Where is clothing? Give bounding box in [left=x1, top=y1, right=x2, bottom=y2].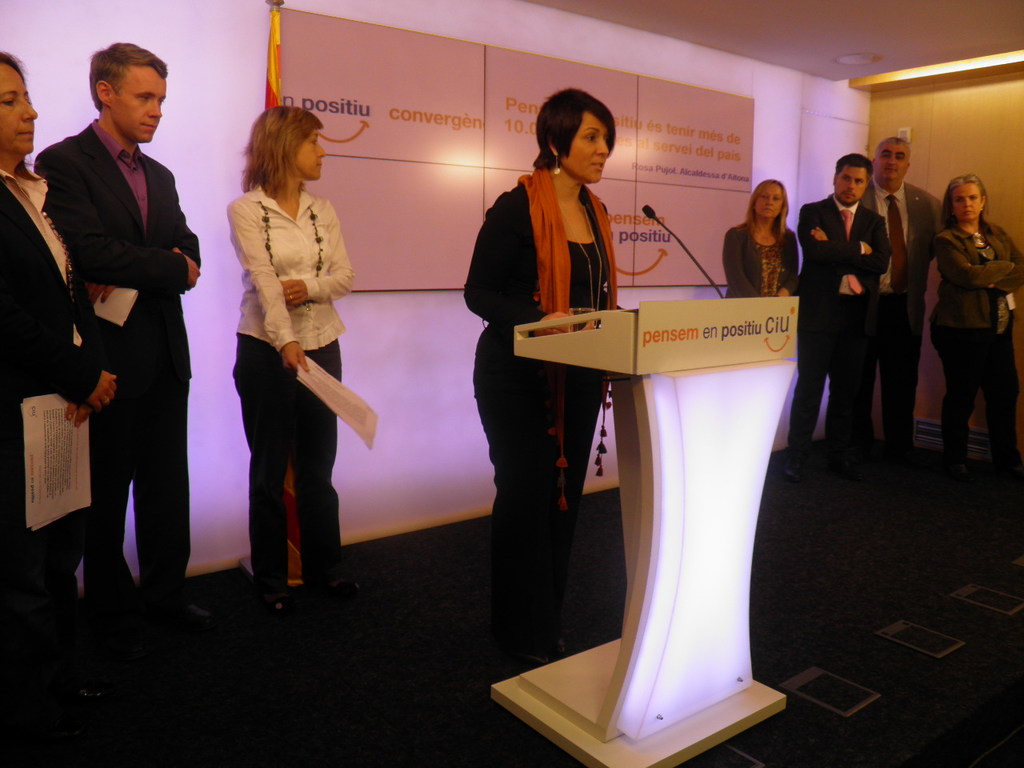
[left=789, top=190, right=894, bottom=457].
